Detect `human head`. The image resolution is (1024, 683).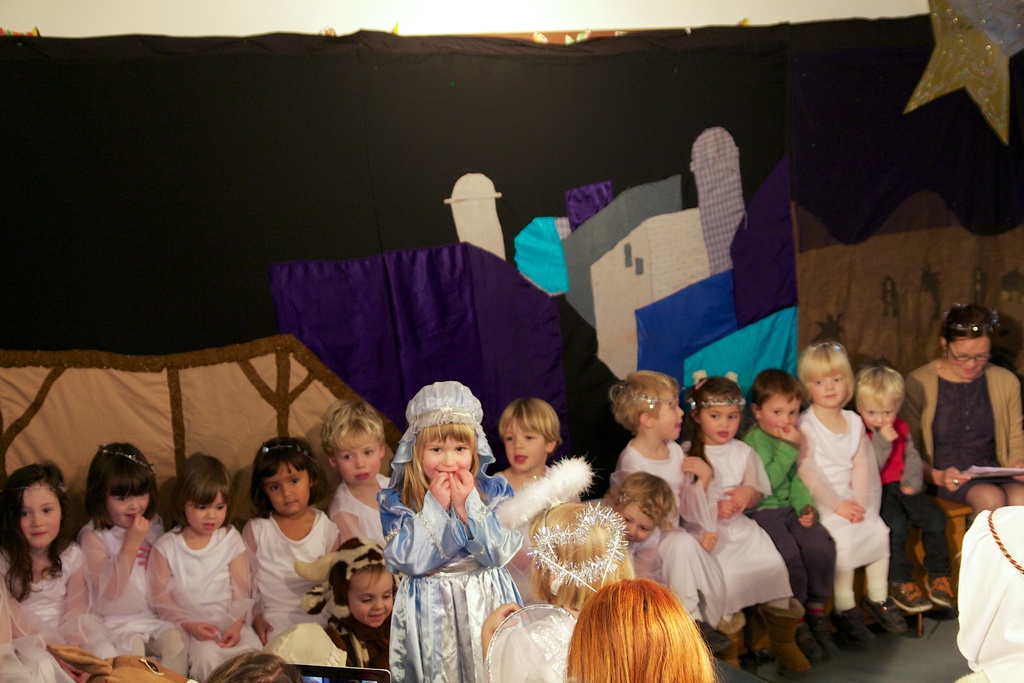
692,378,745,442.
